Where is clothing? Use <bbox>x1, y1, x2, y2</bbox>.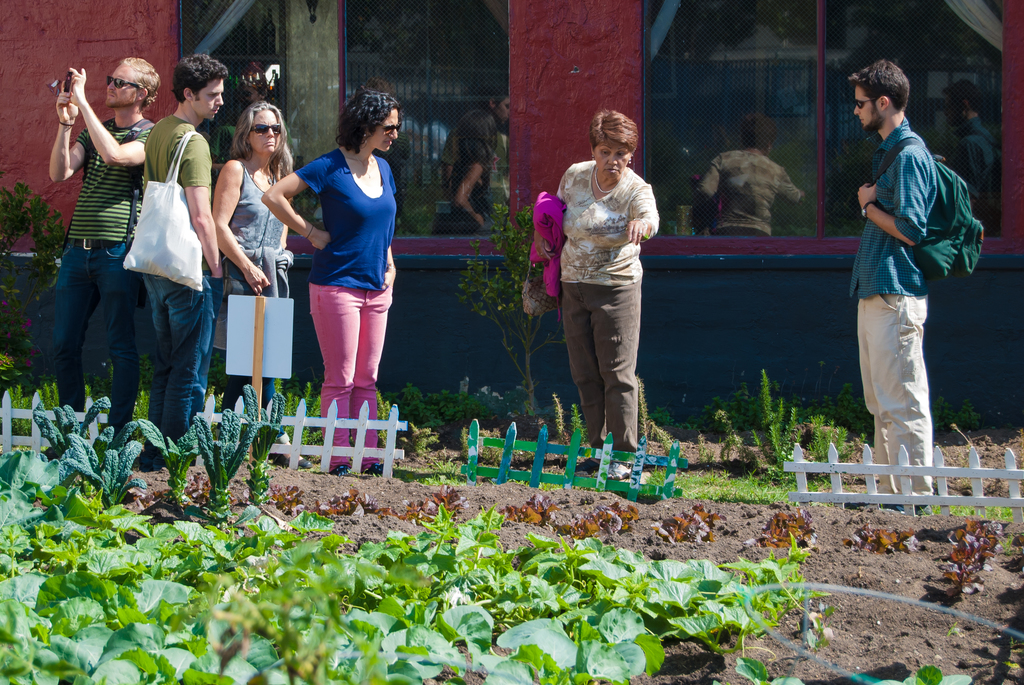
<bbox>541, 164, 650, 452</bbox>.
